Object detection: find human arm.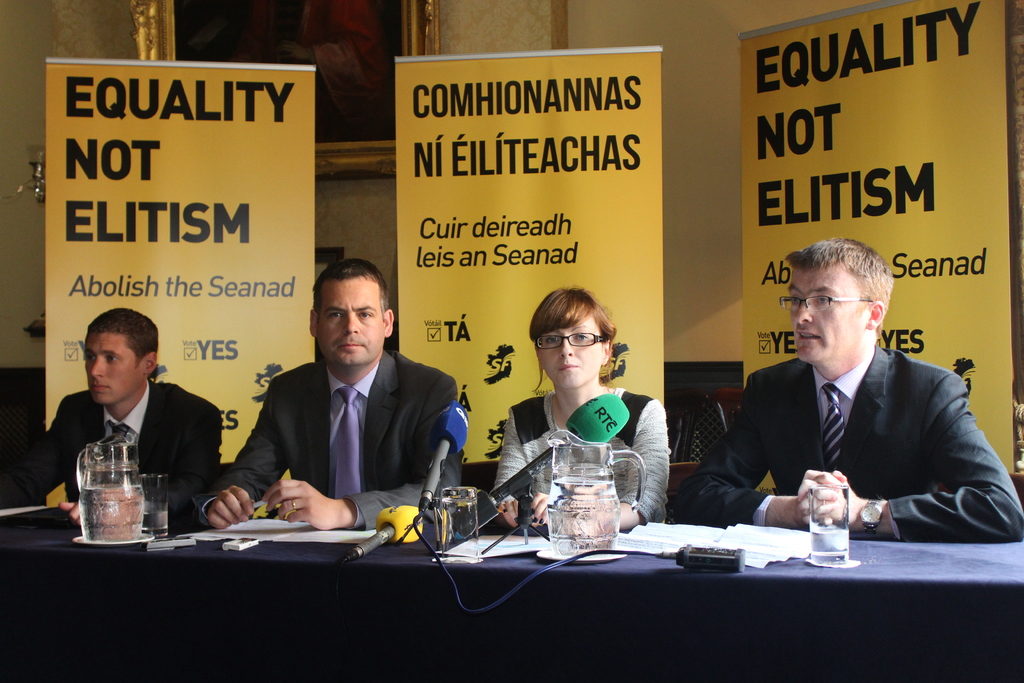
[0,408,68,514].
